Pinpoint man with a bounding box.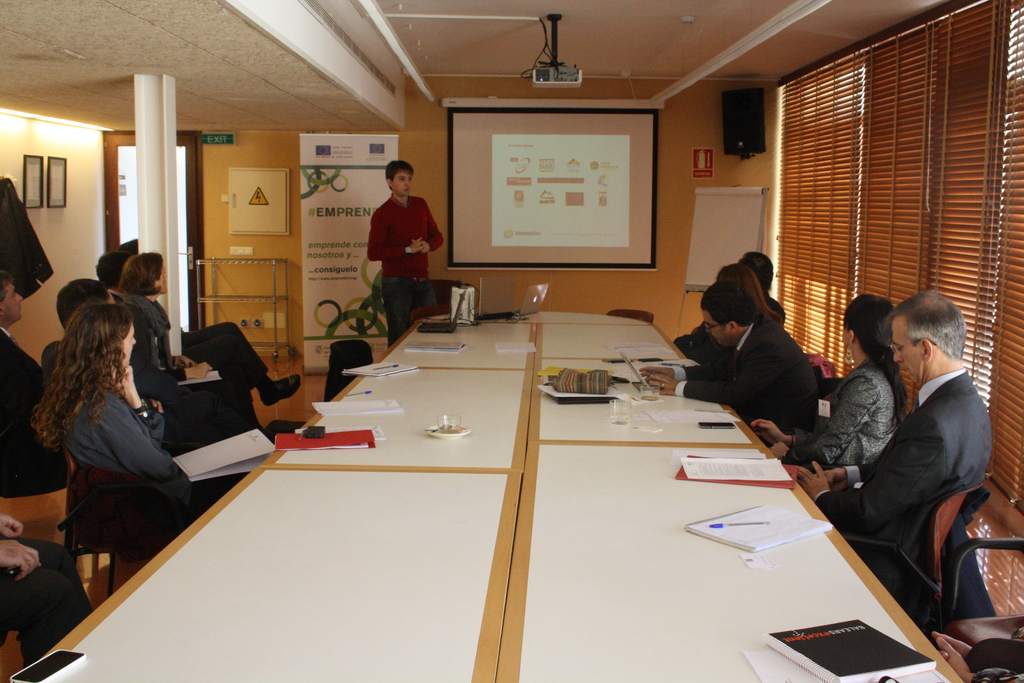
crop(118, 251, 259, 417).
